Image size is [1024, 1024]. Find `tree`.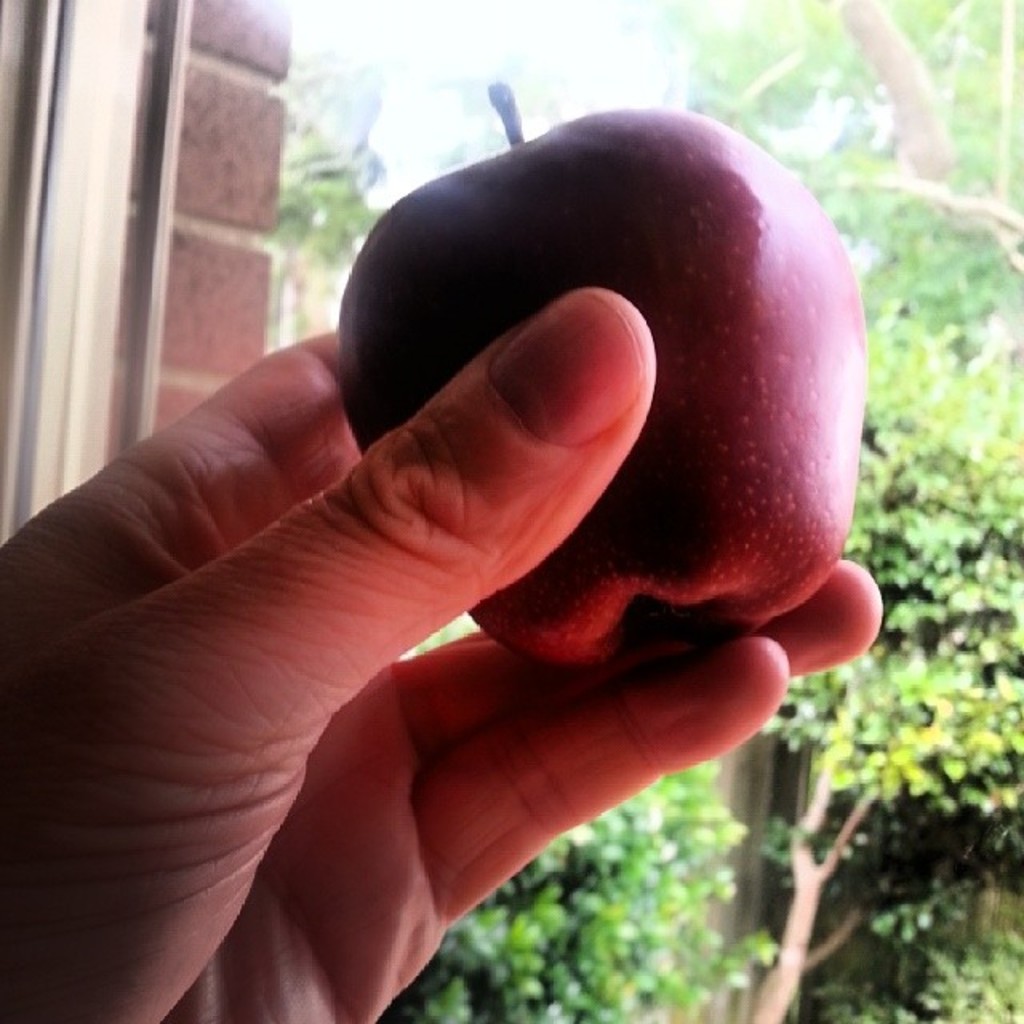
[368, 752, 789, 1022].
